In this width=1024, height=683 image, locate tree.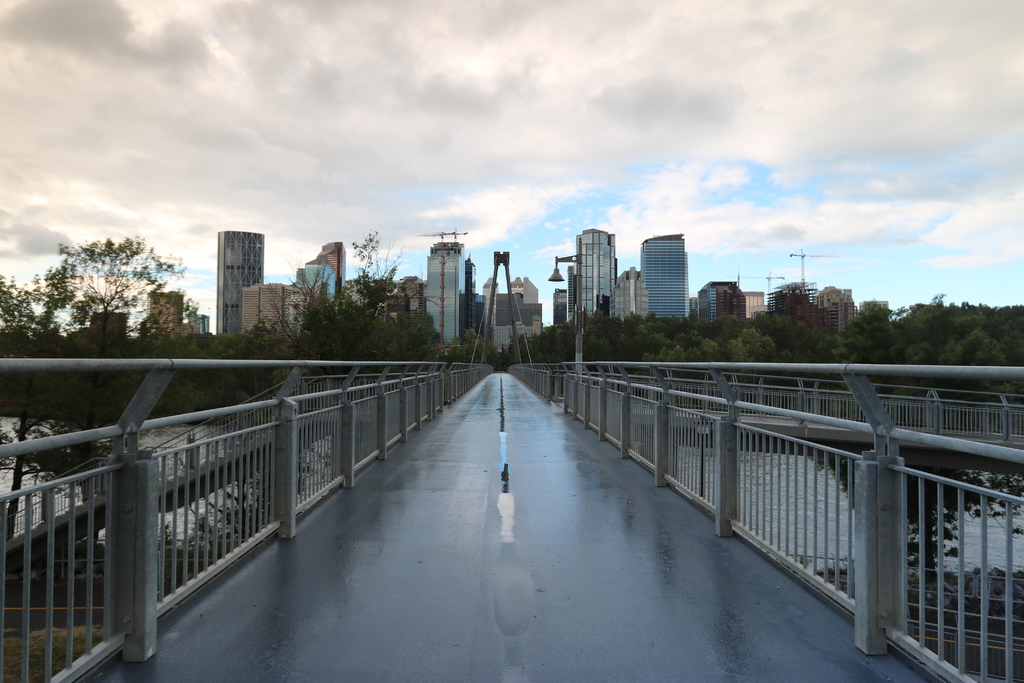
Bounding box: [x1=335, y1=227, x2=417, y2=322].
